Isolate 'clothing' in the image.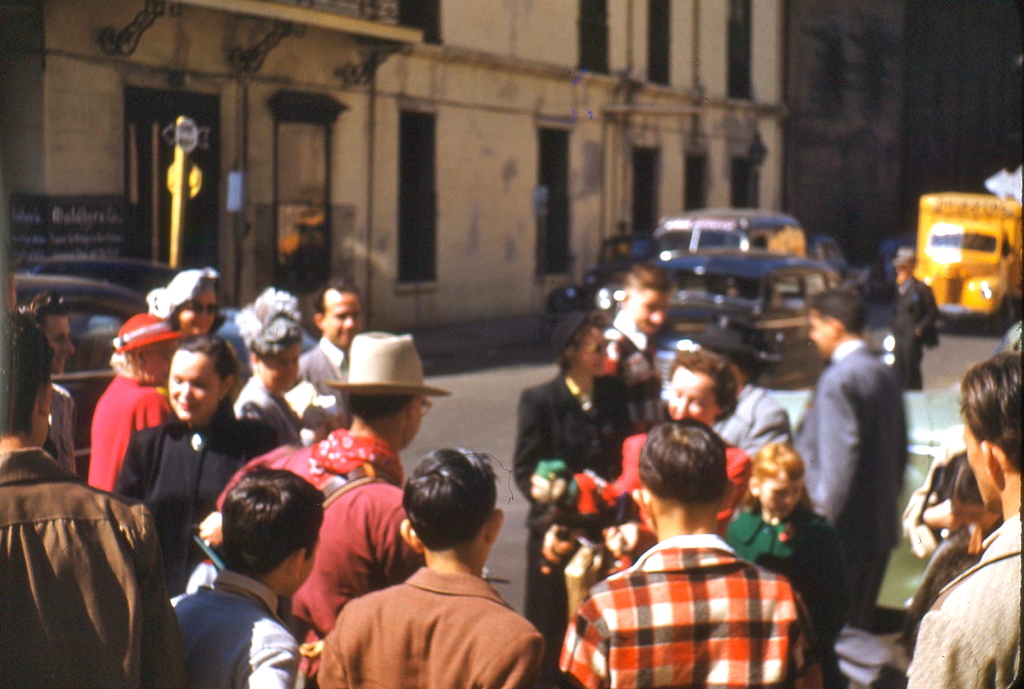
Isolated region: [610, 431, 767, 530].
